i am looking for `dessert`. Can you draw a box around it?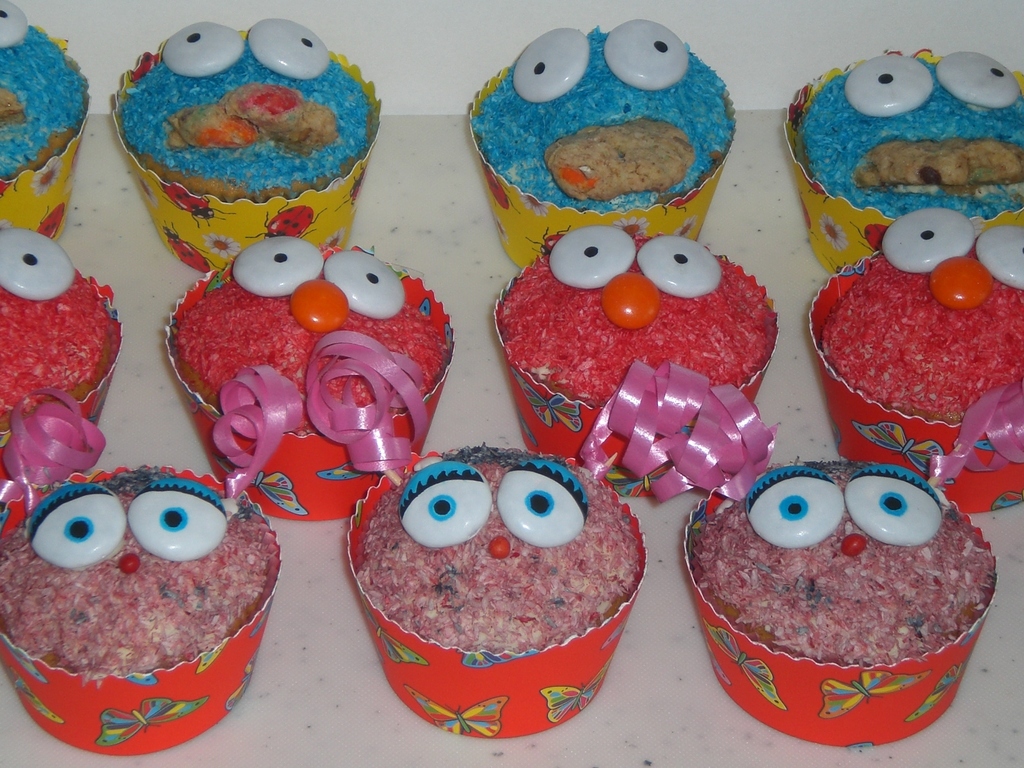
Sure, the bounding box is crop(0, 221, 113, 421).
